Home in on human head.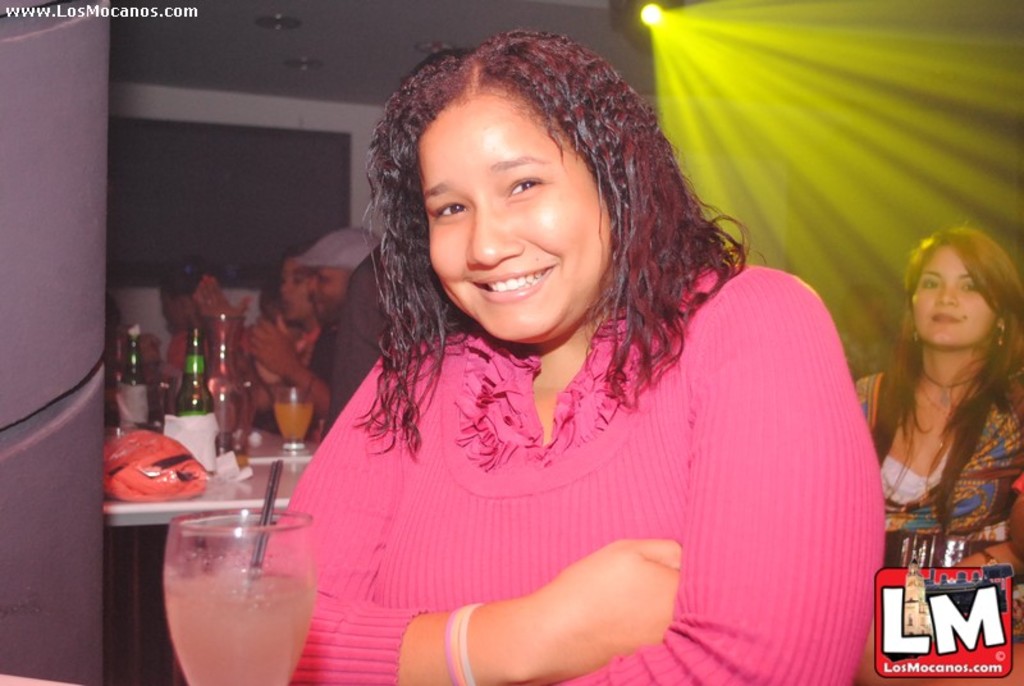
Homed in at BBox(276, 247, 317, 329).
